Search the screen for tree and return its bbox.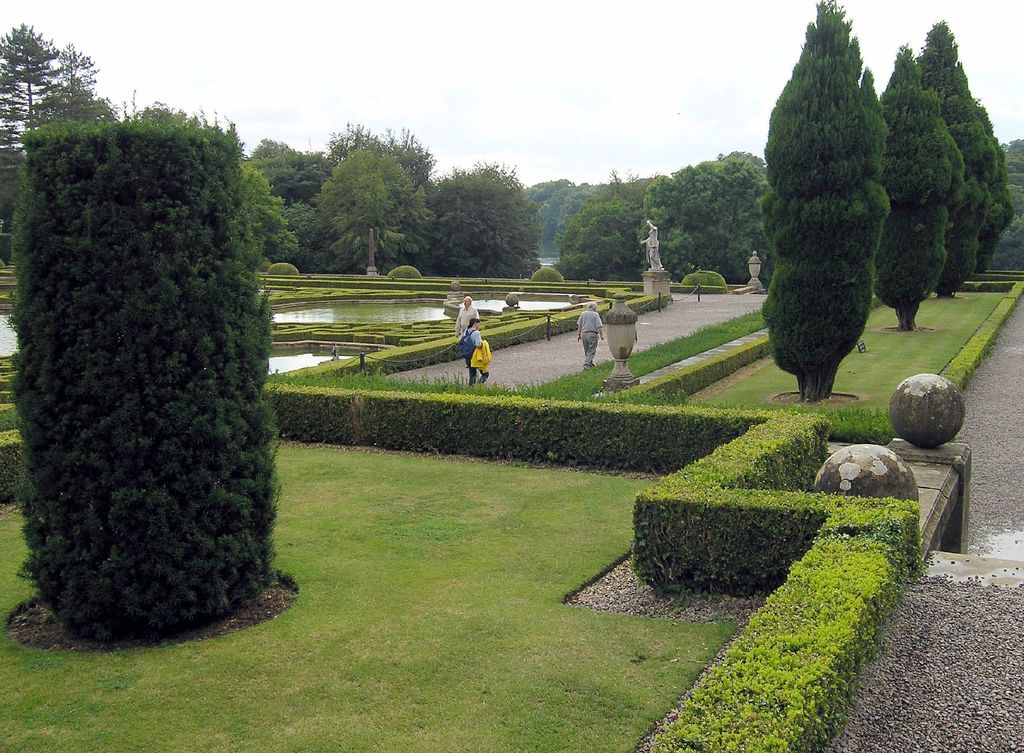
Found: 314/150/430/275.
